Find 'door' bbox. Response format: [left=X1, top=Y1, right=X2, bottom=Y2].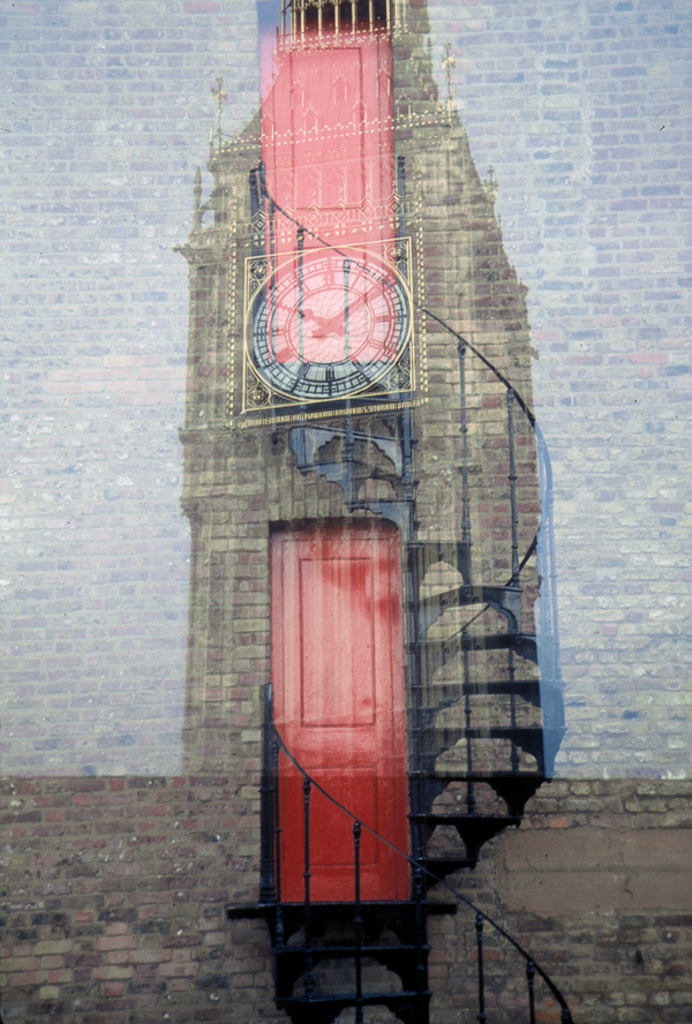
[left=250, top=10, right=399, bottom=369].
